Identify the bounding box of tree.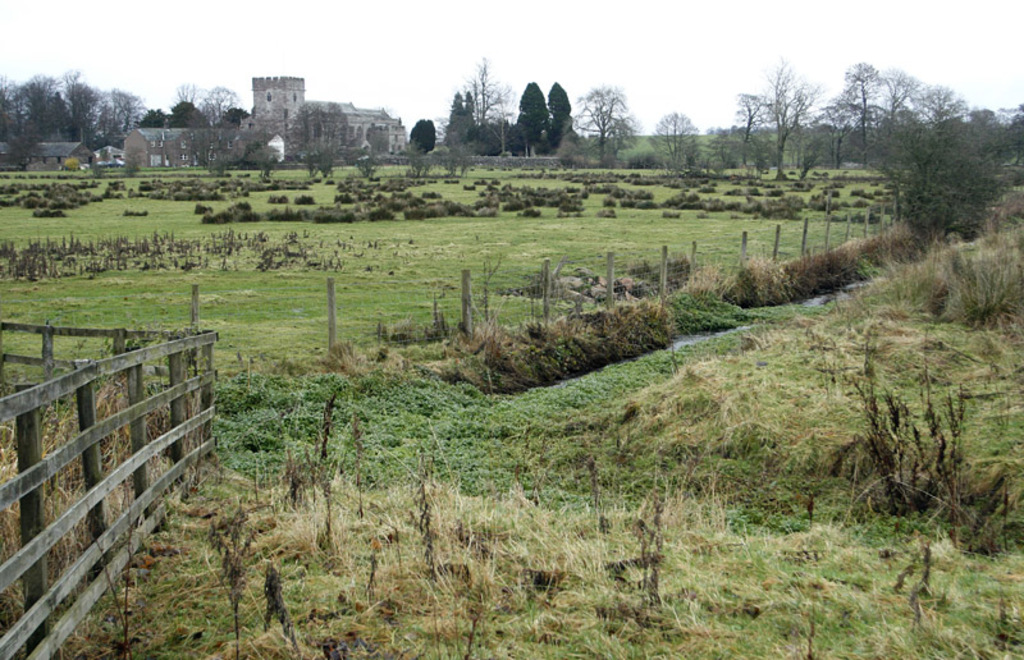
l=649, t=109, r=705, b=169.
